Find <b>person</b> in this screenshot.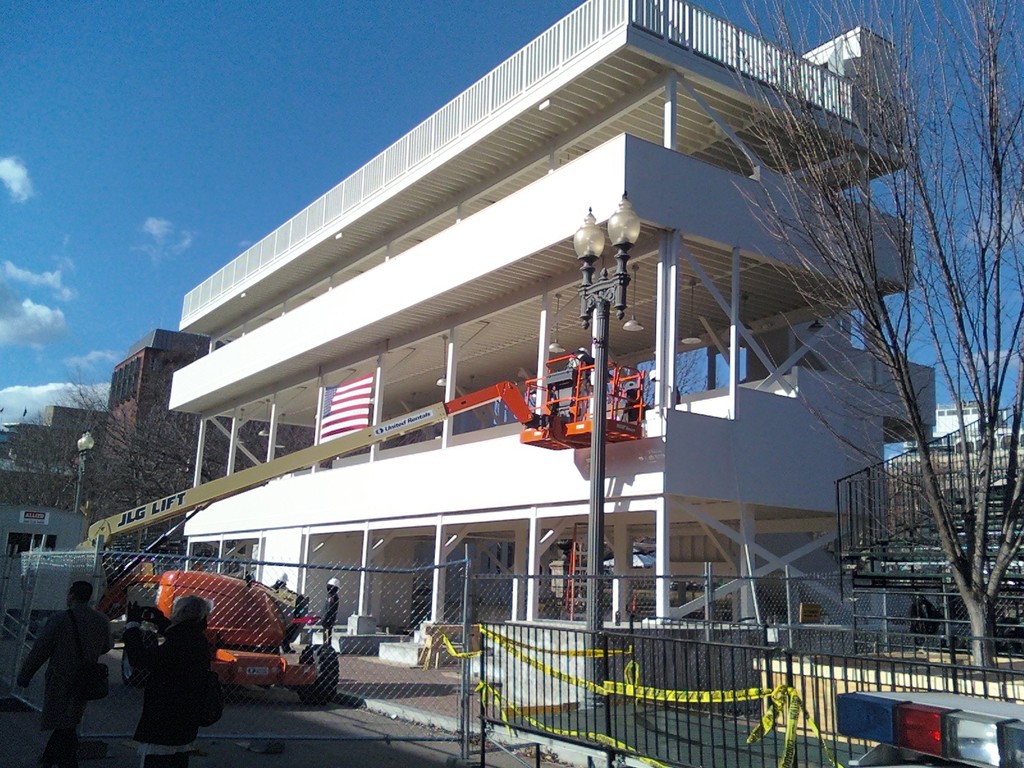
The bounding box for <b>person</b> is <bbox>570, 346, 596, 420</bbox>.
